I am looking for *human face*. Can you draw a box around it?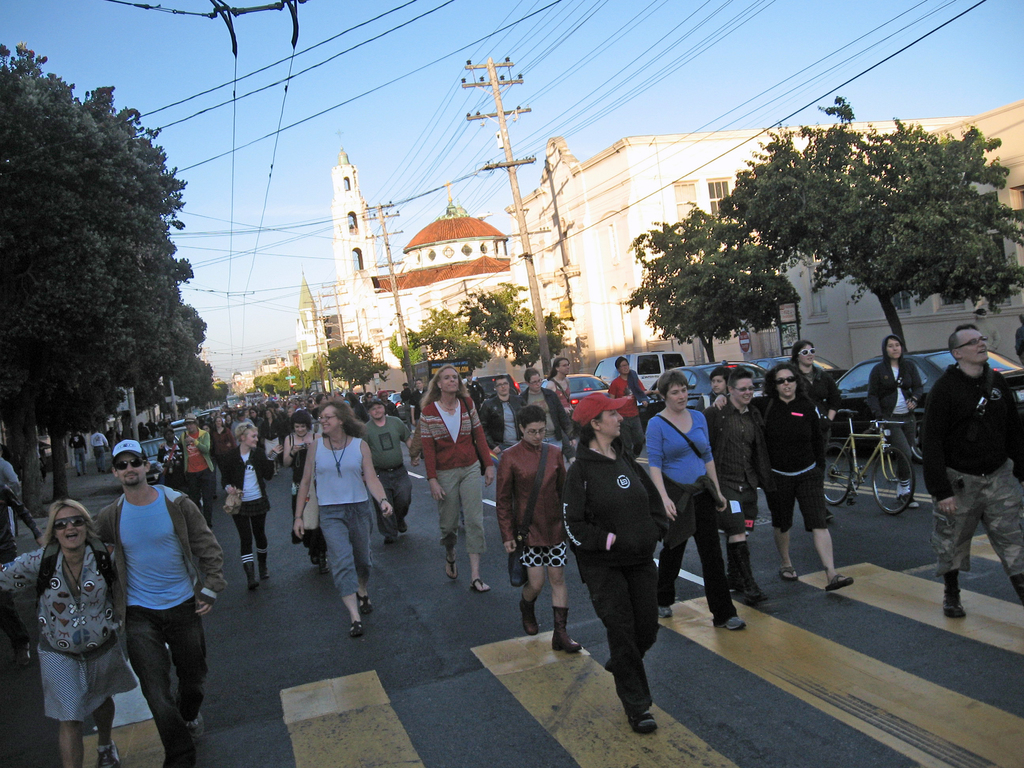
Sure, the bounding box is 438:367:460:396.
